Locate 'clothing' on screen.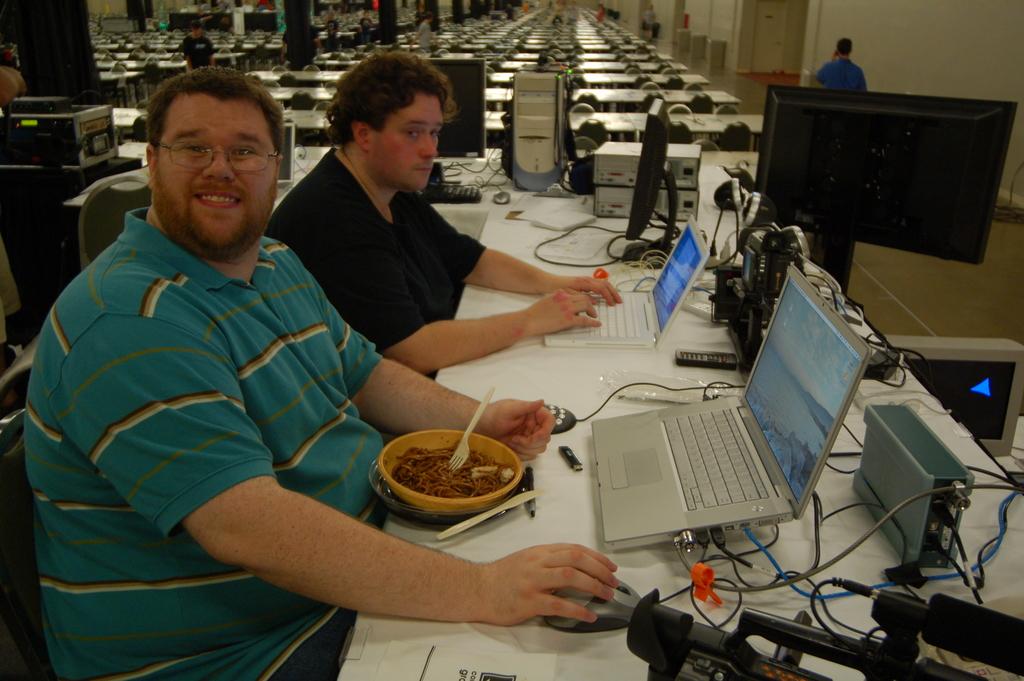
On screen at 283:26:321:67.
